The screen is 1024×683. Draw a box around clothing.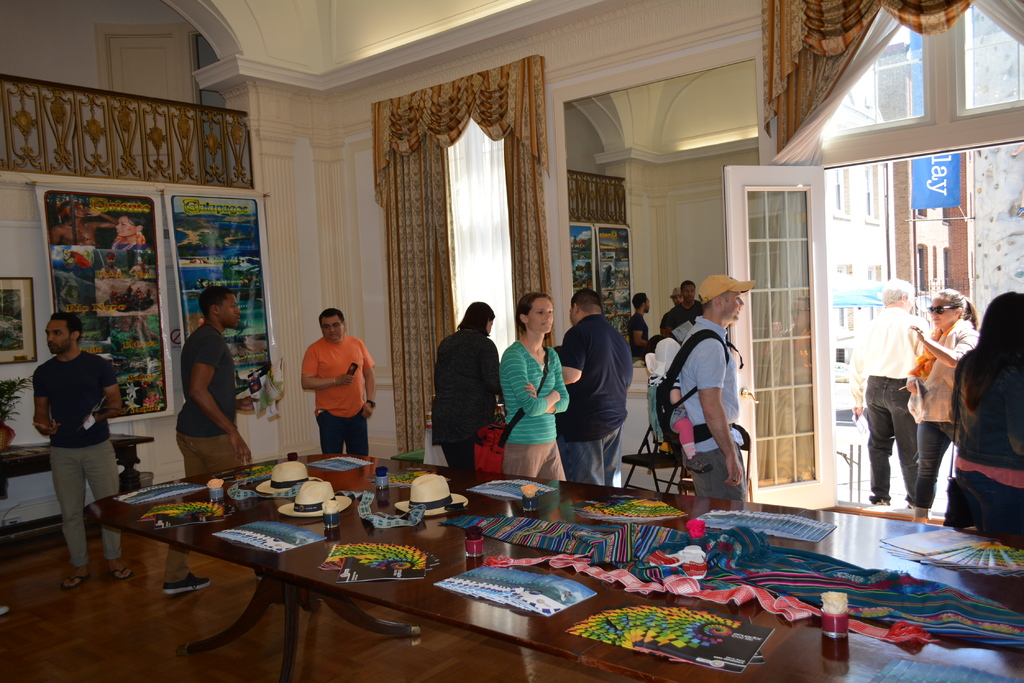
locate(673, 310, 745, 488).
